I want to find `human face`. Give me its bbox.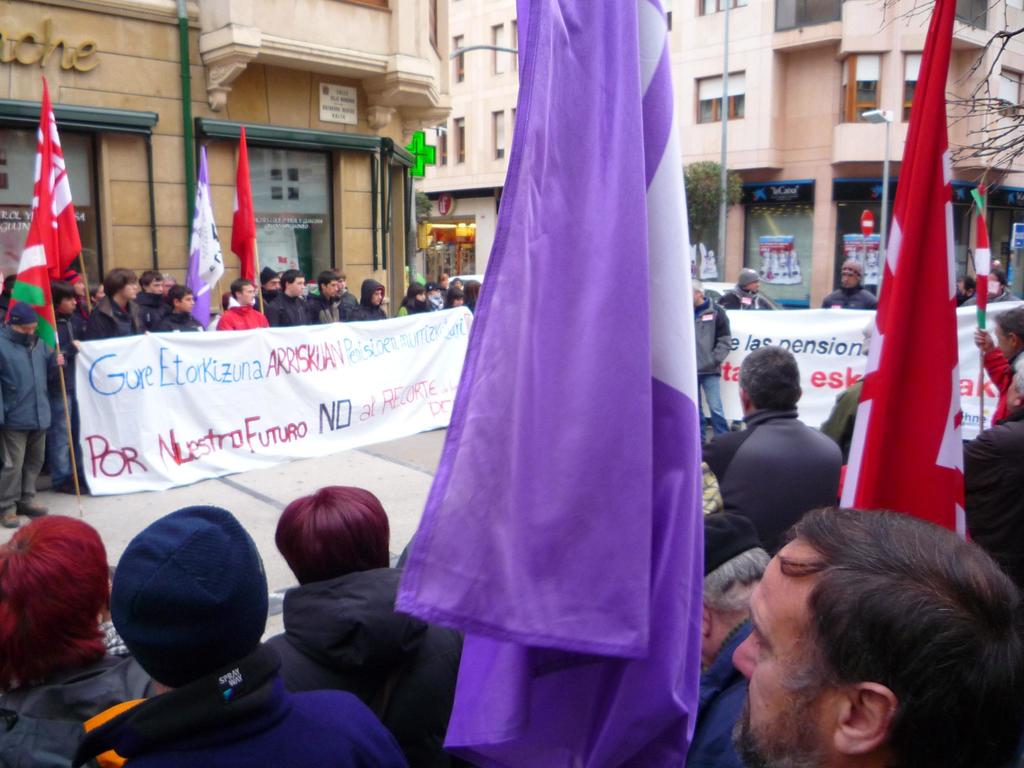
122, 280, 140, 300.
